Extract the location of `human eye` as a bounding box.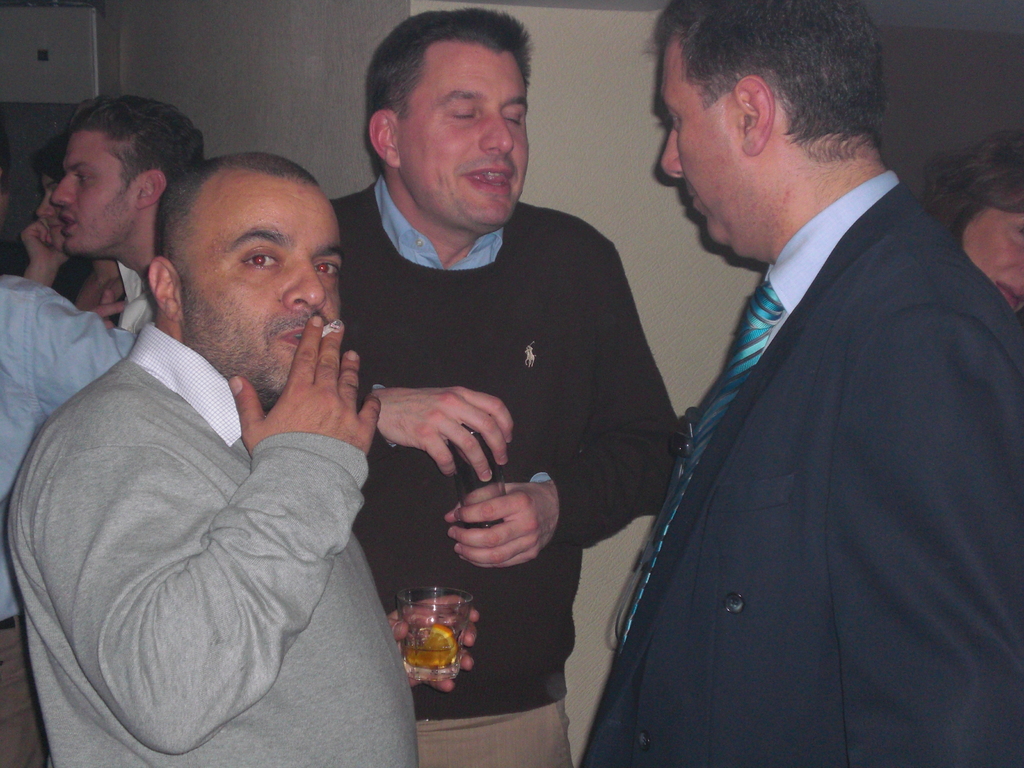
l=313, t=255, r=342, b=282.
